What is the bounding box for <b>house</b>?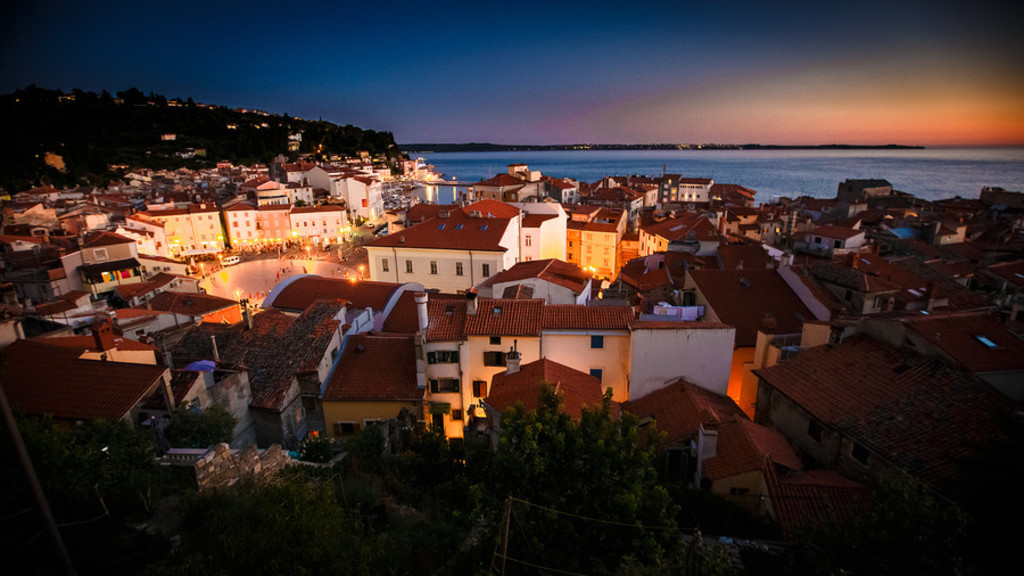
(471,167,560,209).
